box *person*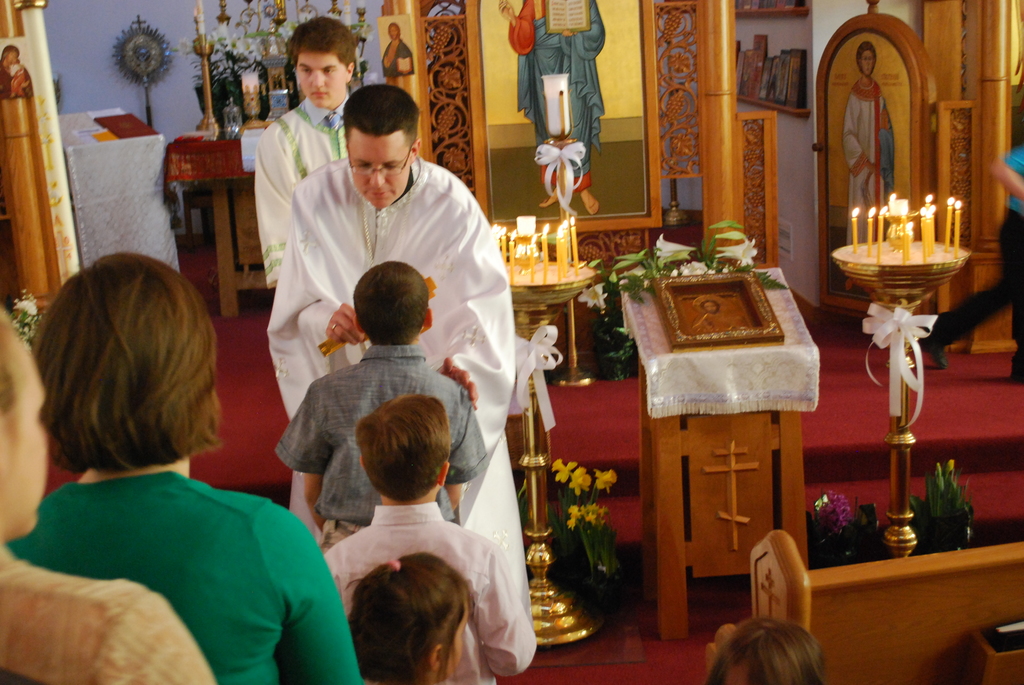
rect(323, 395, 543, 684)
